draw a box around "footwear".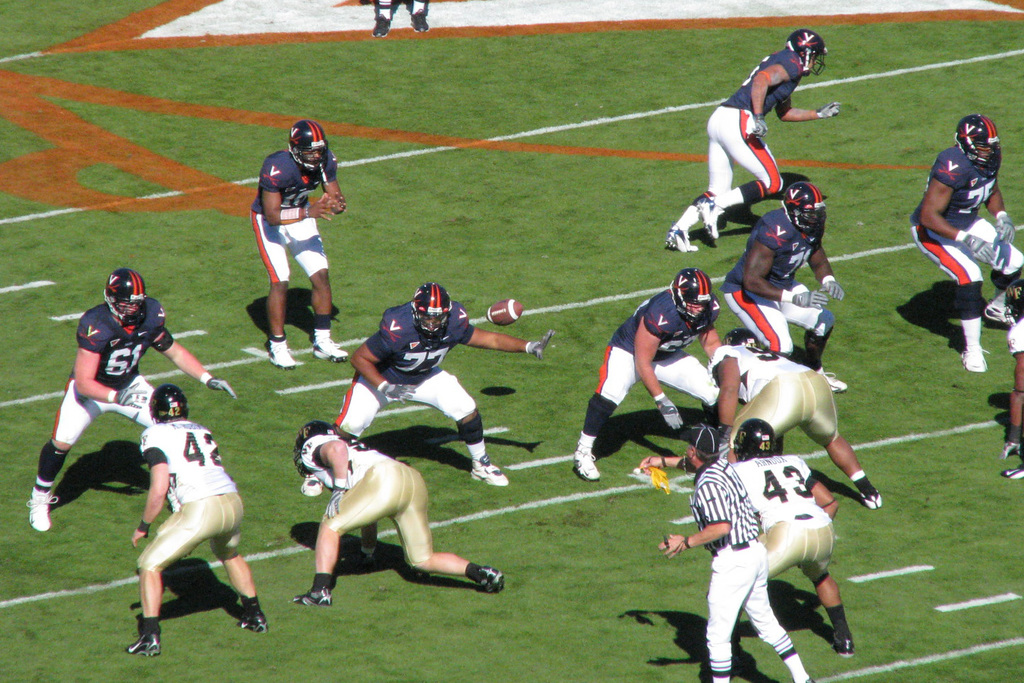
left=239, top=611, right=262, bottom=631.
